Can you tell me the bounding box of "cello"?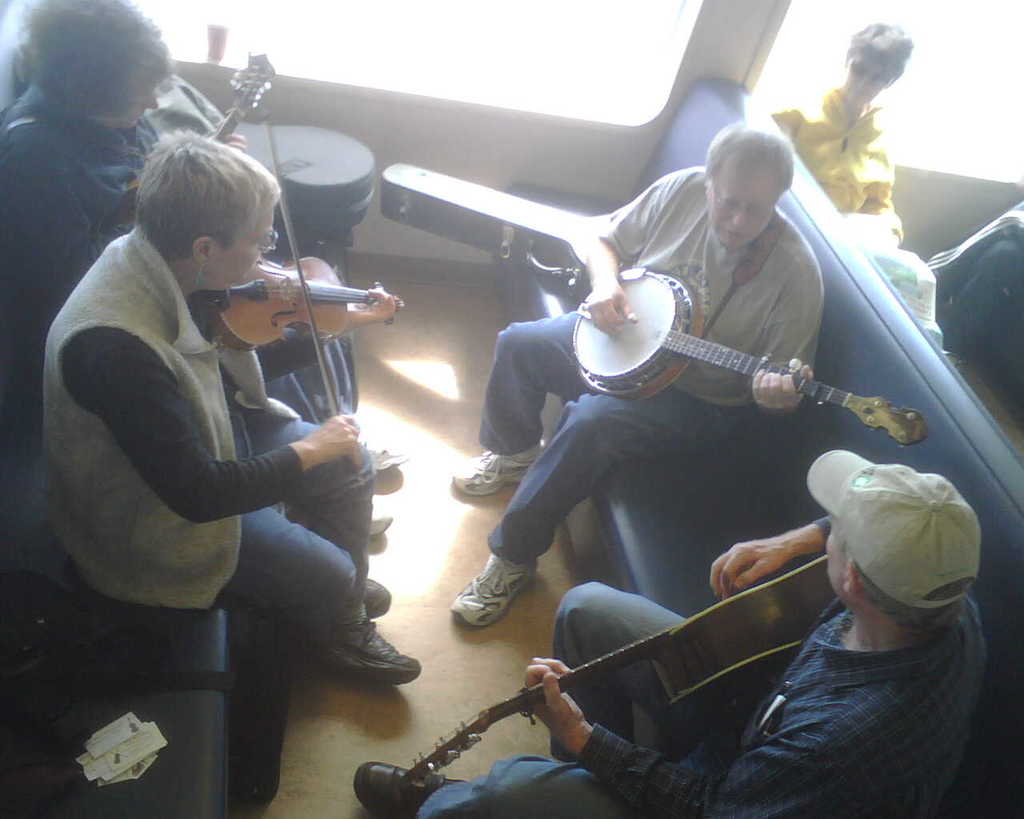
(195,111,405,476).
